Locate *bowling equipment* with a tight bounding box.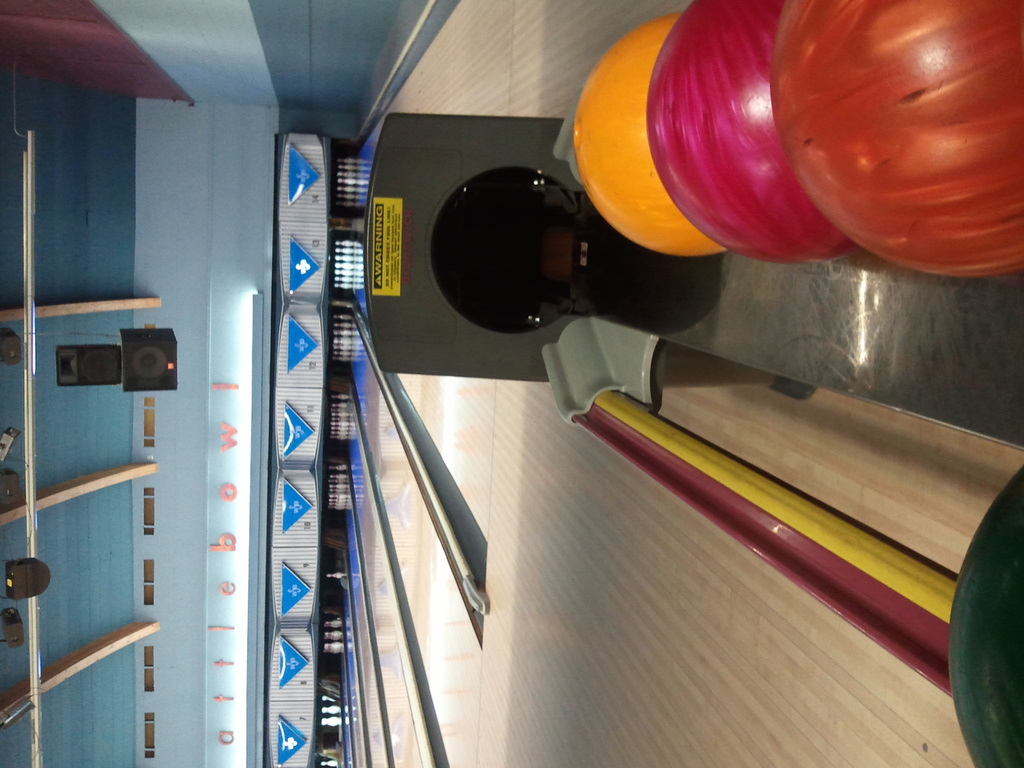
rect(319, 702, 345, 717).
